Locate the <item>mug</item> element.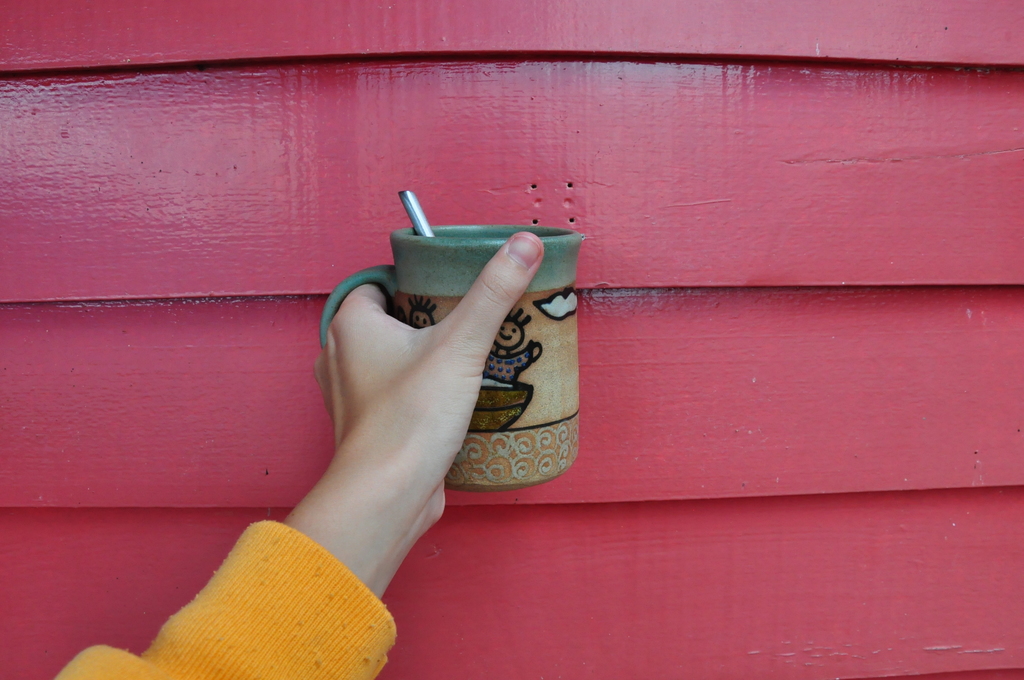
Element bbox: bbox=(318, 223, 583, 490).
